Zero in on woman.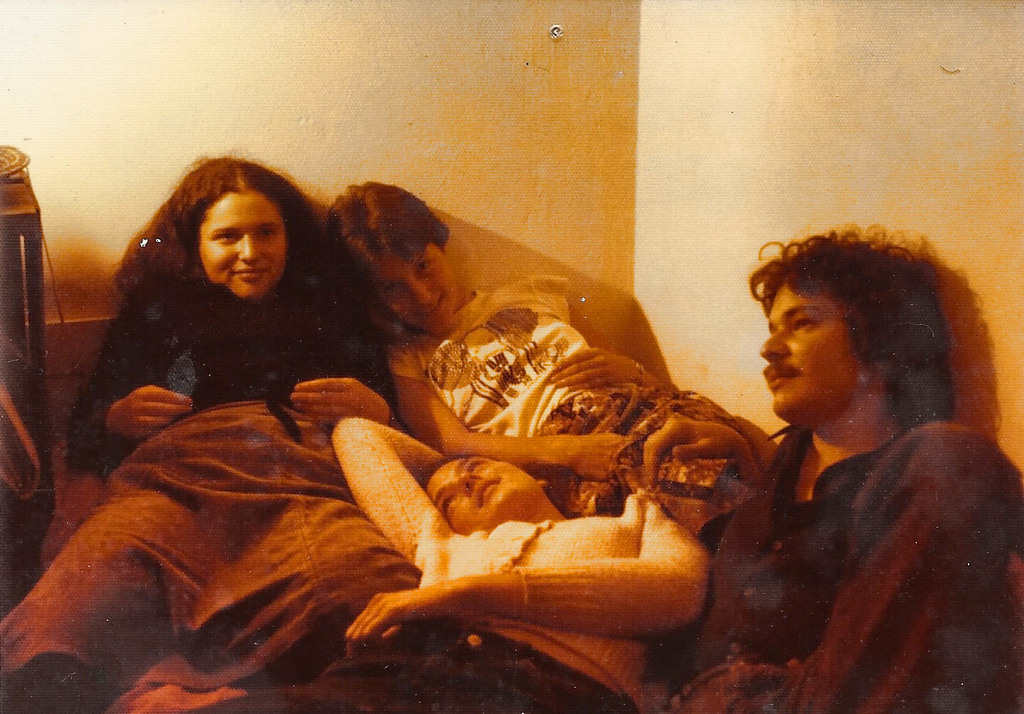
Zeroed in: {"x1": 0, "y1": 146, "x2": 401, "y2": 713}.
